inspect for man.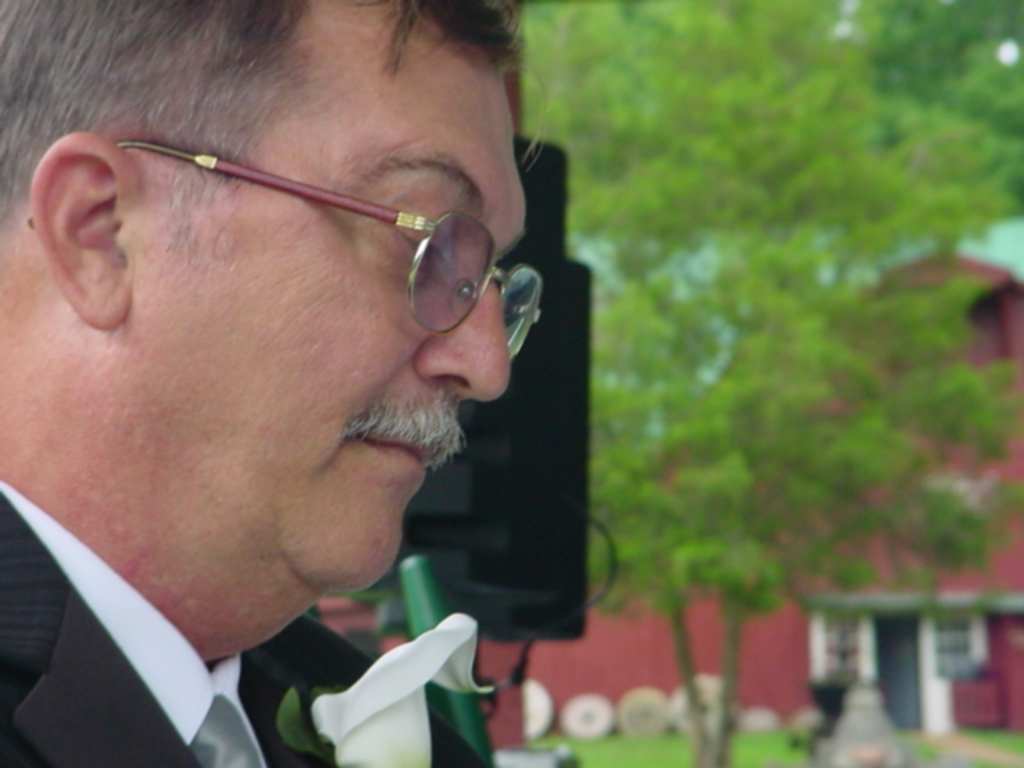
Inspection: bbox=[0, 30, 670, 767].
